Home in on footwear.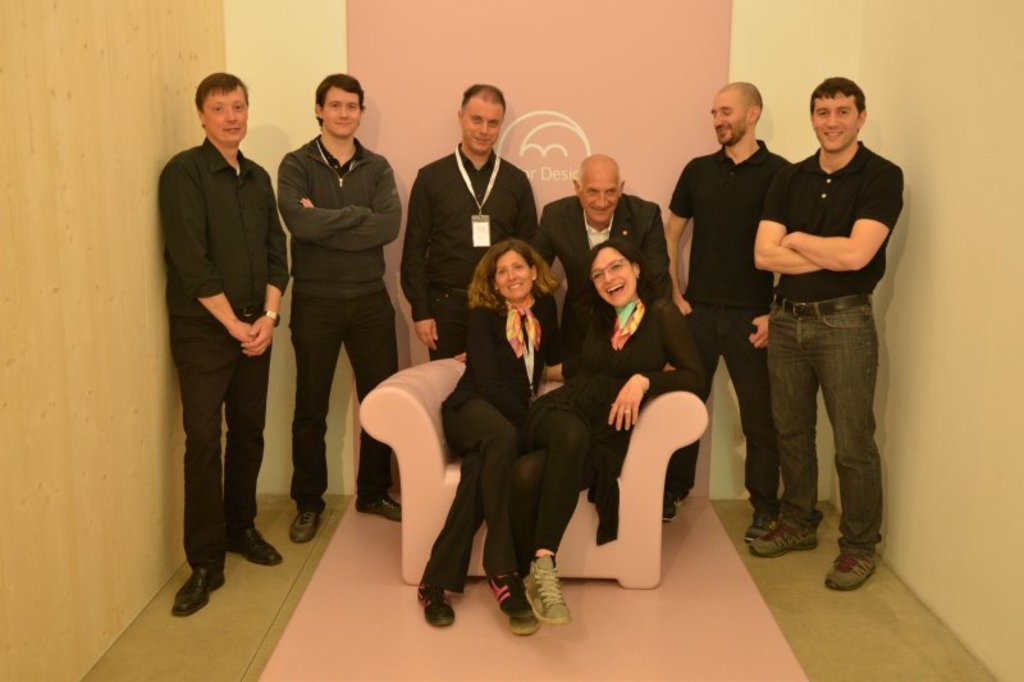
Homed in at bbox=[173, 568, 224, 619].
